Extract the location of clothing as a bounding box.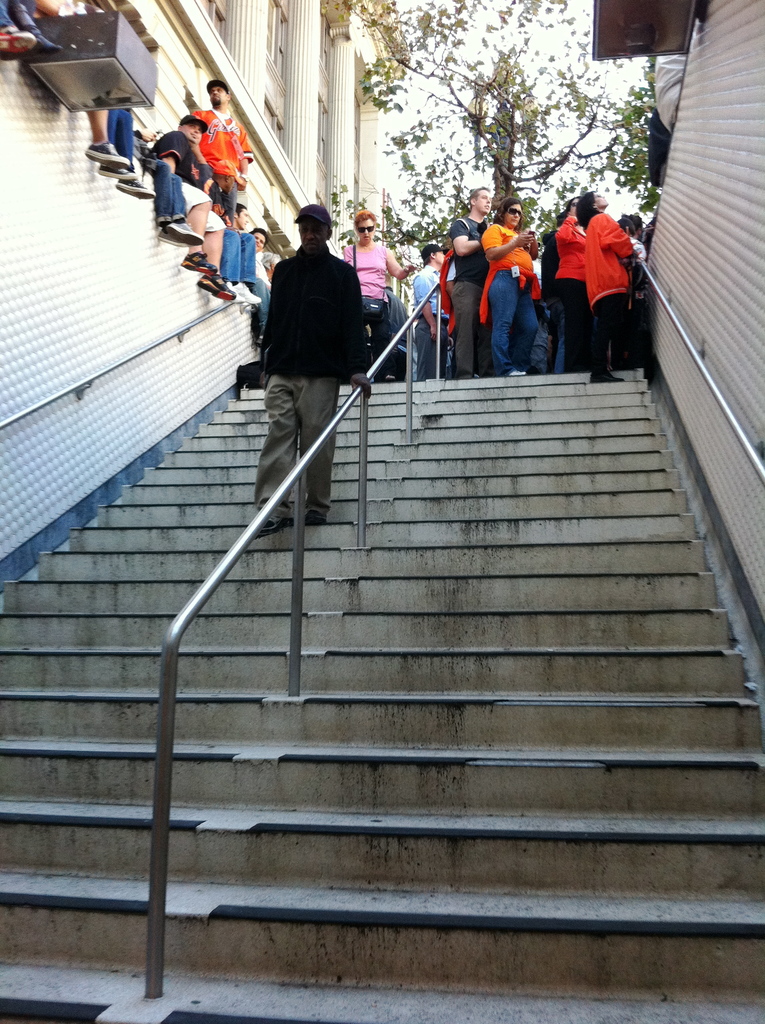
bbox=[343, 232, 392, 370].
